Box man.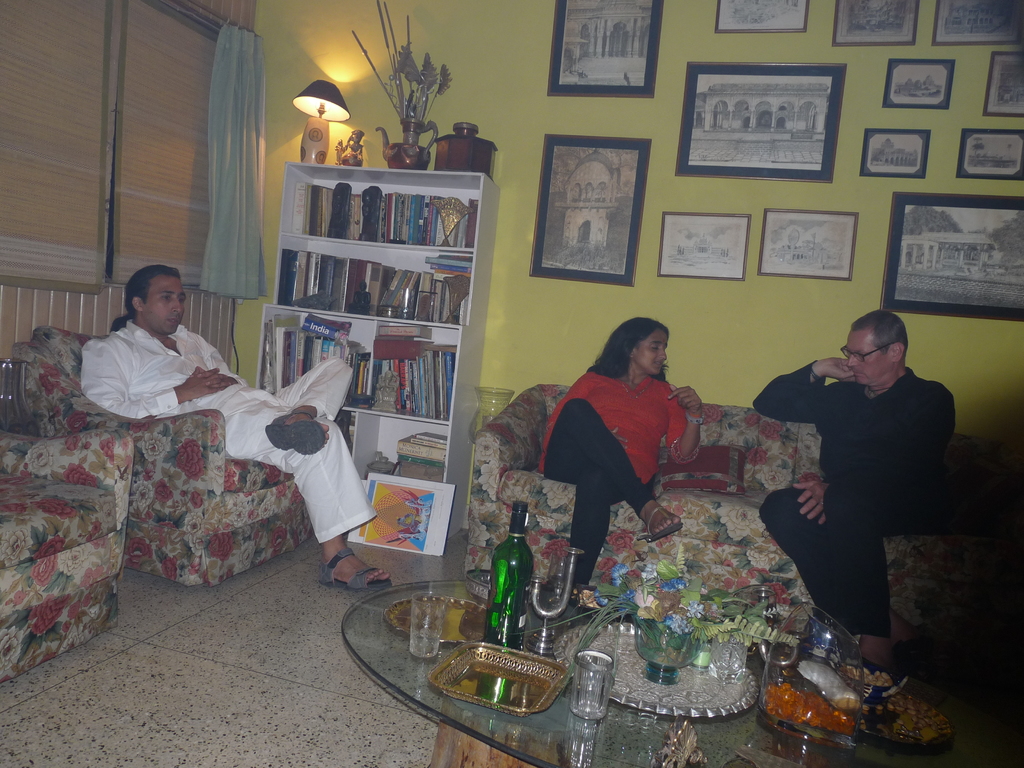
{"x1": 748, "y1": 297, "x2": 970, "y2": 651}.
